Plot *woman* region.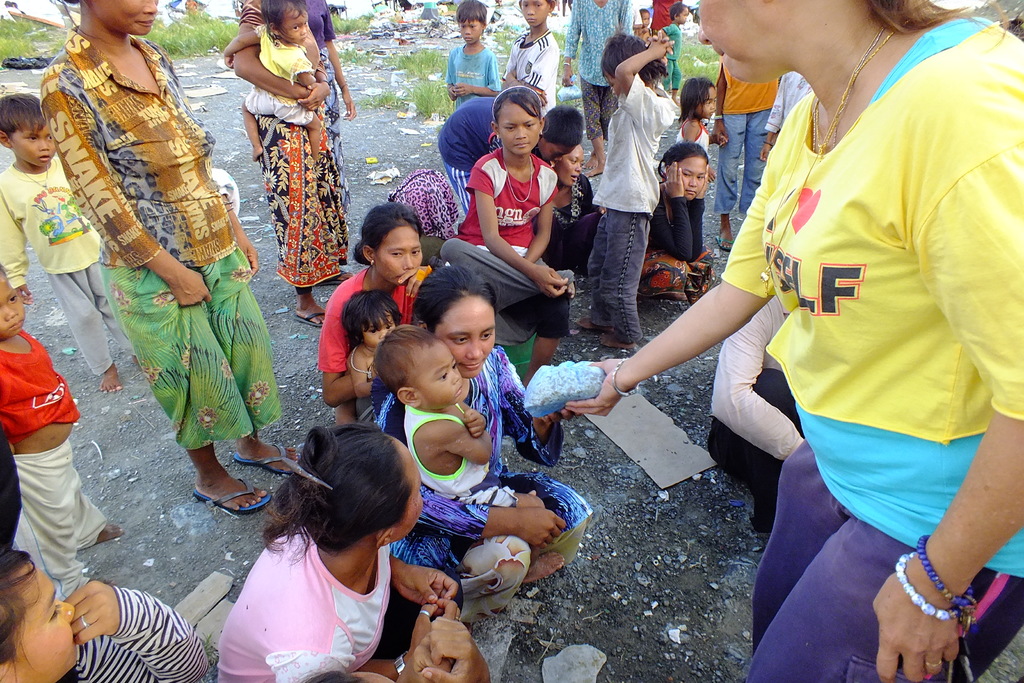
Plotted at x1=367, y1=263, x2=598, y2=617.
